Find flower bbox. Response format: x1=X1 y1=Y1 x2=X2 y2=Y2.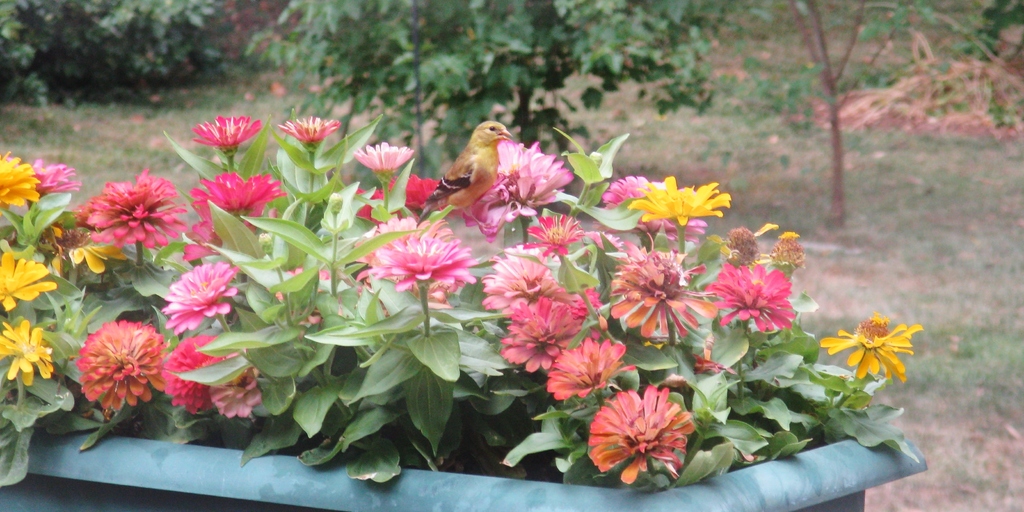
x1=547 y1=338 x2=626 y2=399.
